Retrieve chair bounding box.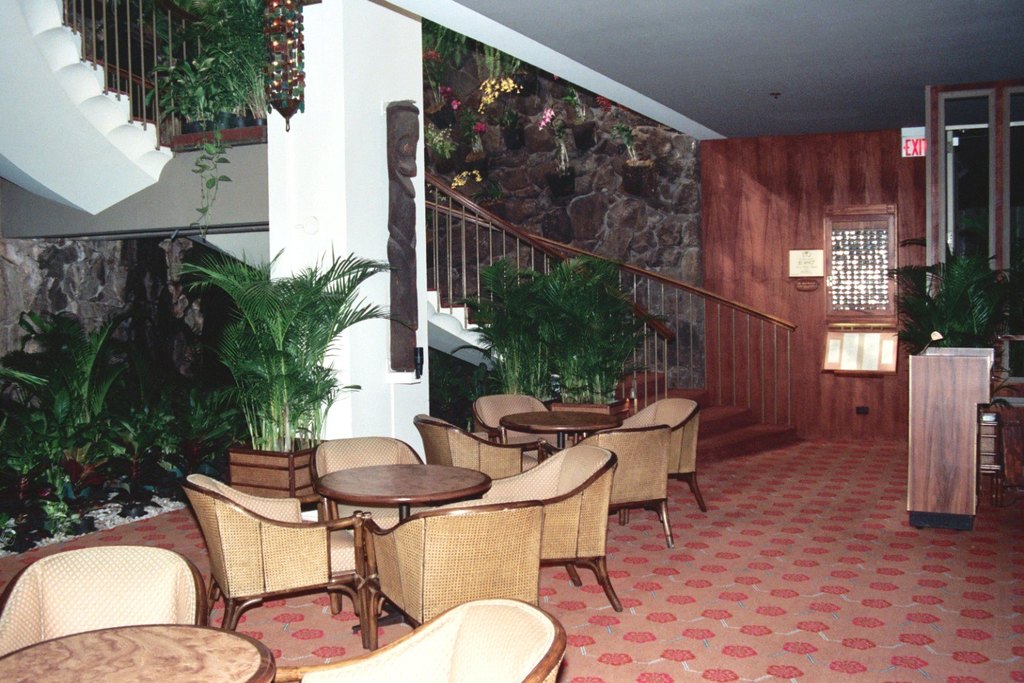
Bounding box: (x1=437, y1=445, x2=622, y2=612).
